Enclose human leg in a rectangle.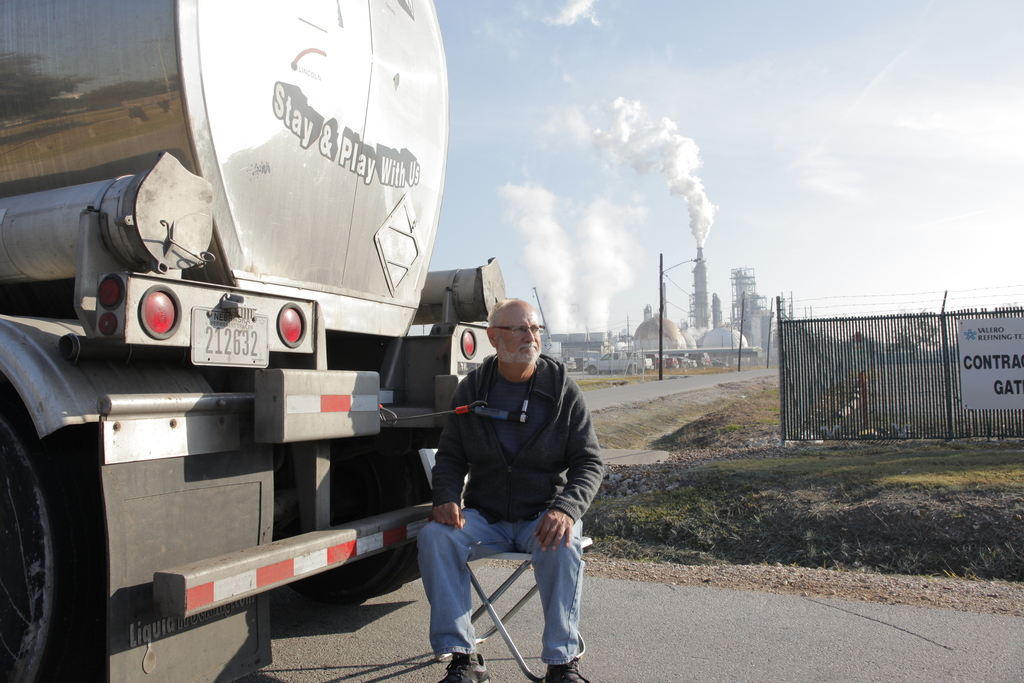
pyautogui.locateOnScreen(416, 522, 513, 682).
